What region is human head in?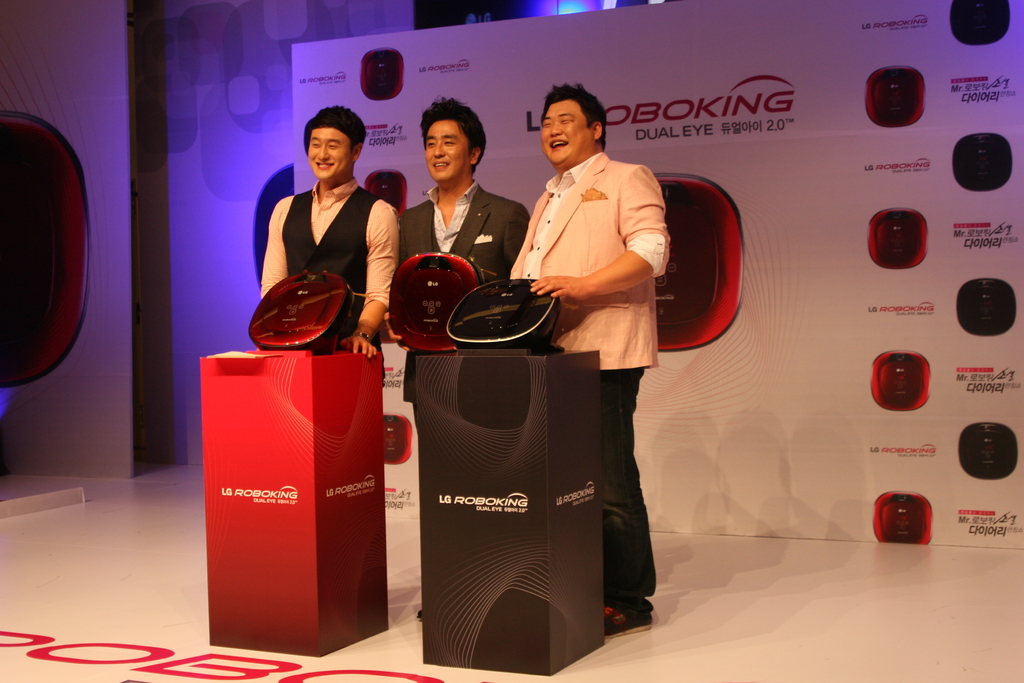
304,105,365,181.
